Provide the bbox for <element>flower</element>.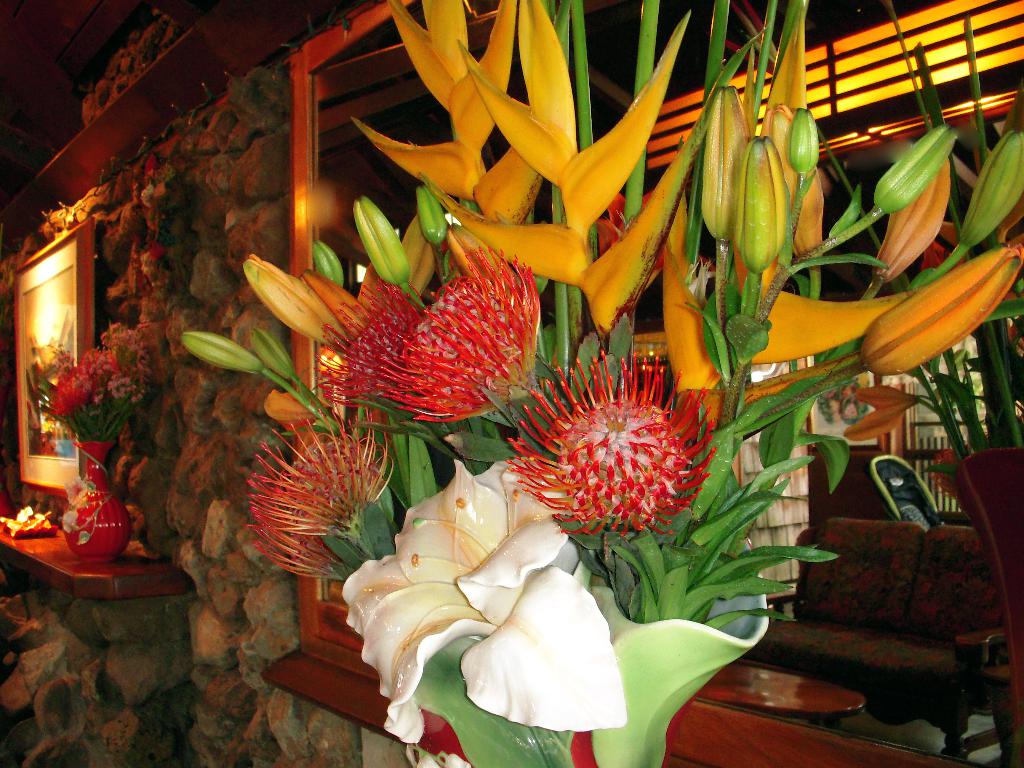
(x1=380, y1=247, x2=542, y2=427).
